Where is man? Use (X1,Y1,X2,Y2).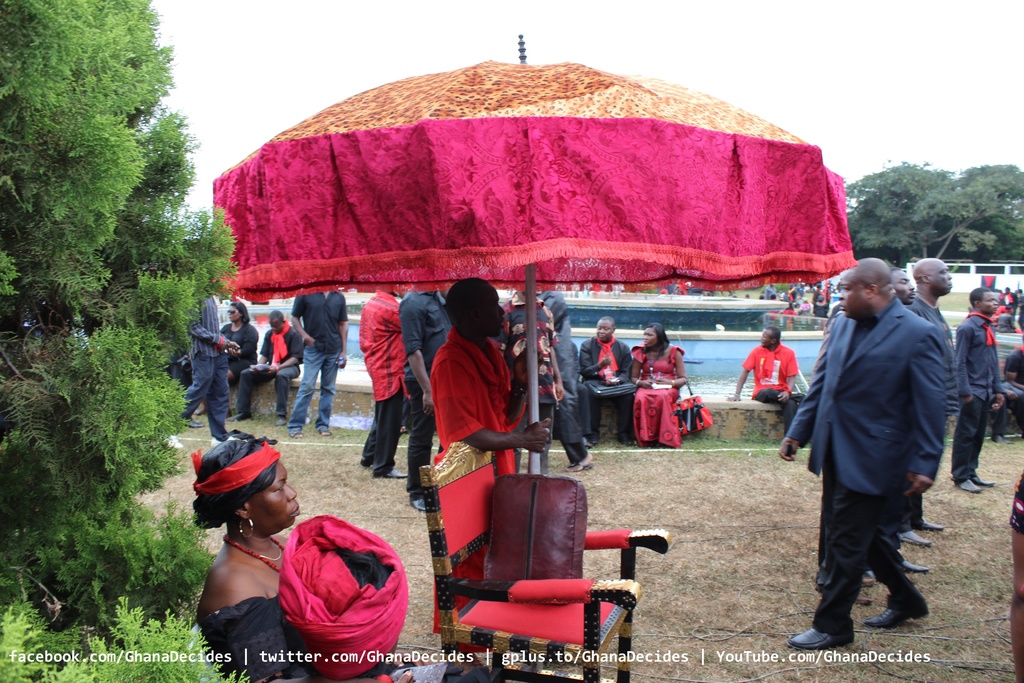
(285,290,349,440).
